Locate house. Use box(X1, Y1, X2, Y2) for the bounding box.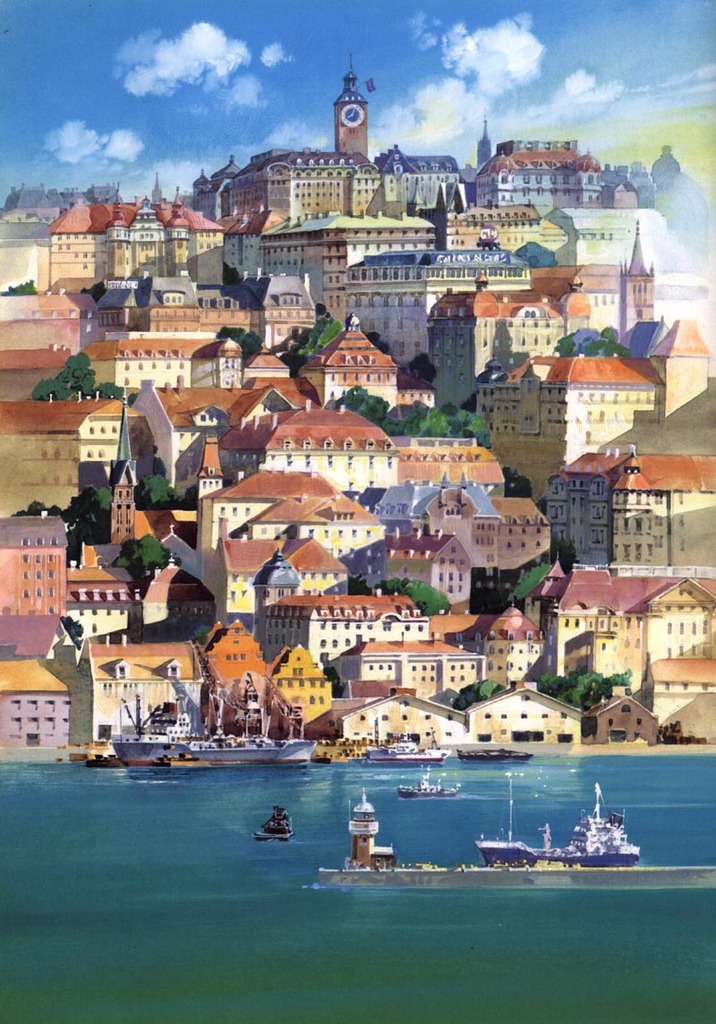
box(223, 372, 405, 503).
